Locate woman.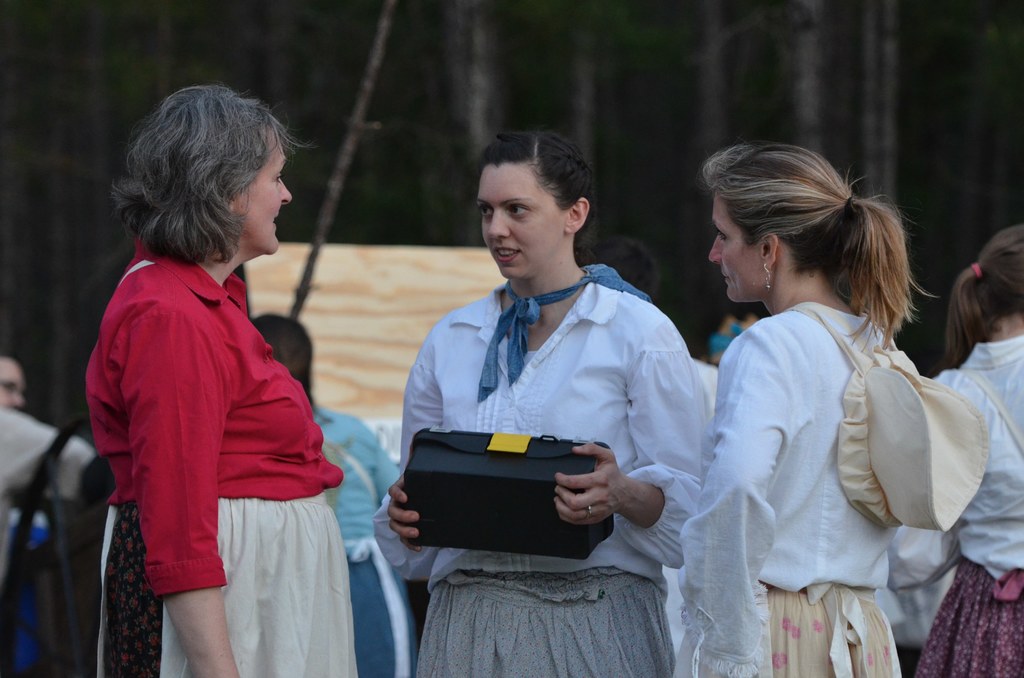
Bounding box: box=[673, 140, 986, 677].
